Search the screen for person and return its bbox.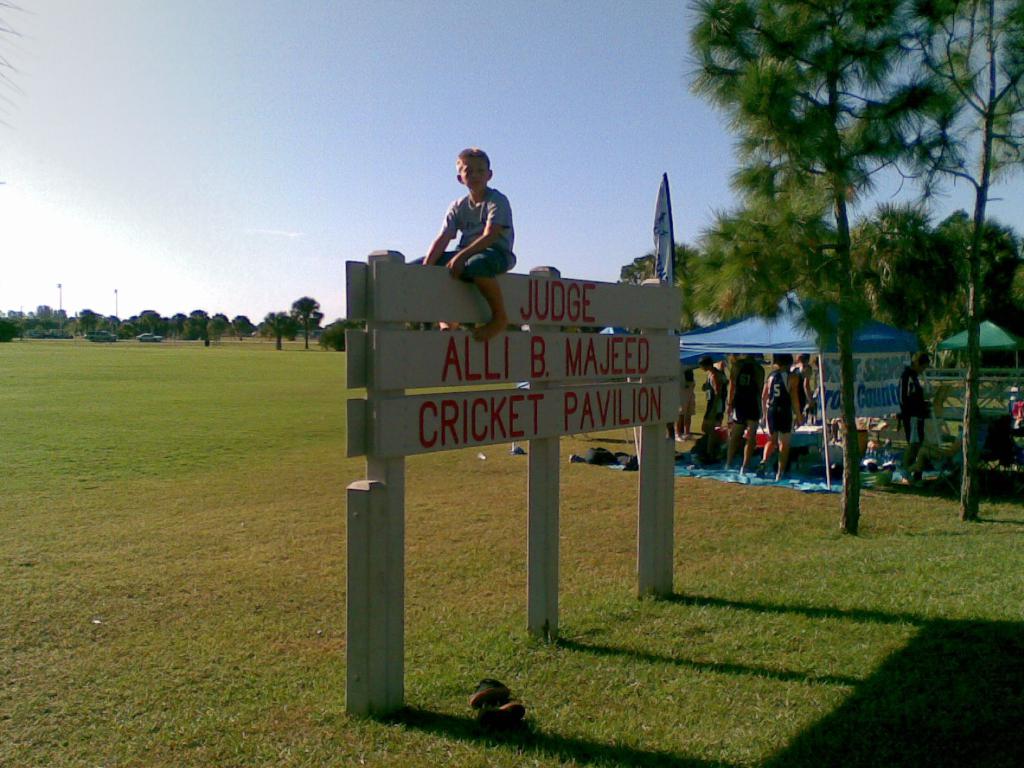
Found: box(898, 351, 938, 480).
